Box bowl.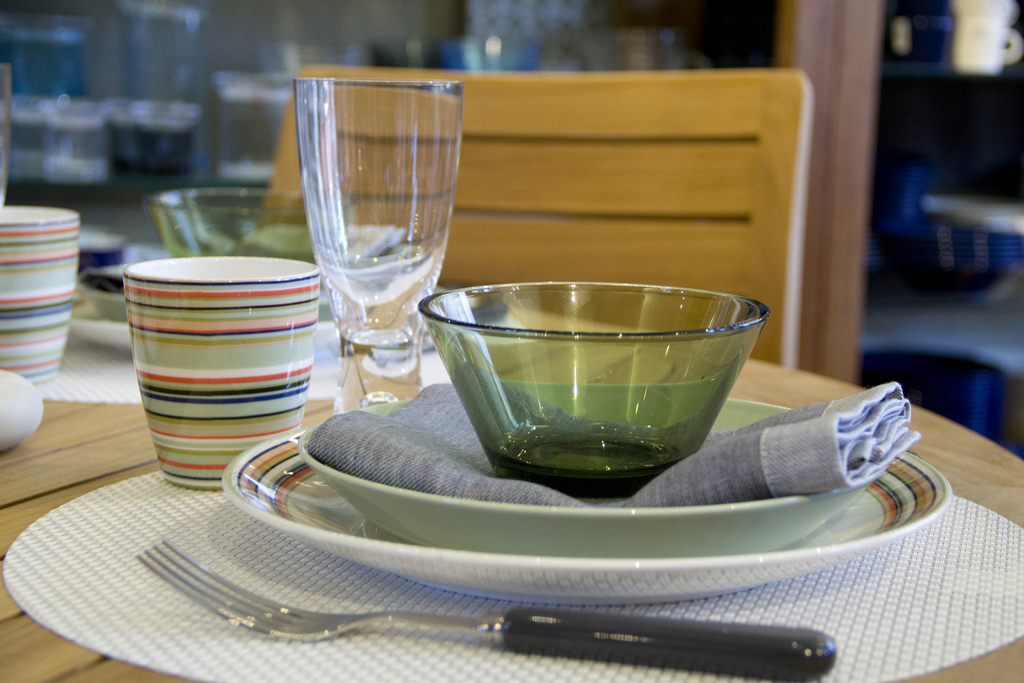
414/275/770/500.
